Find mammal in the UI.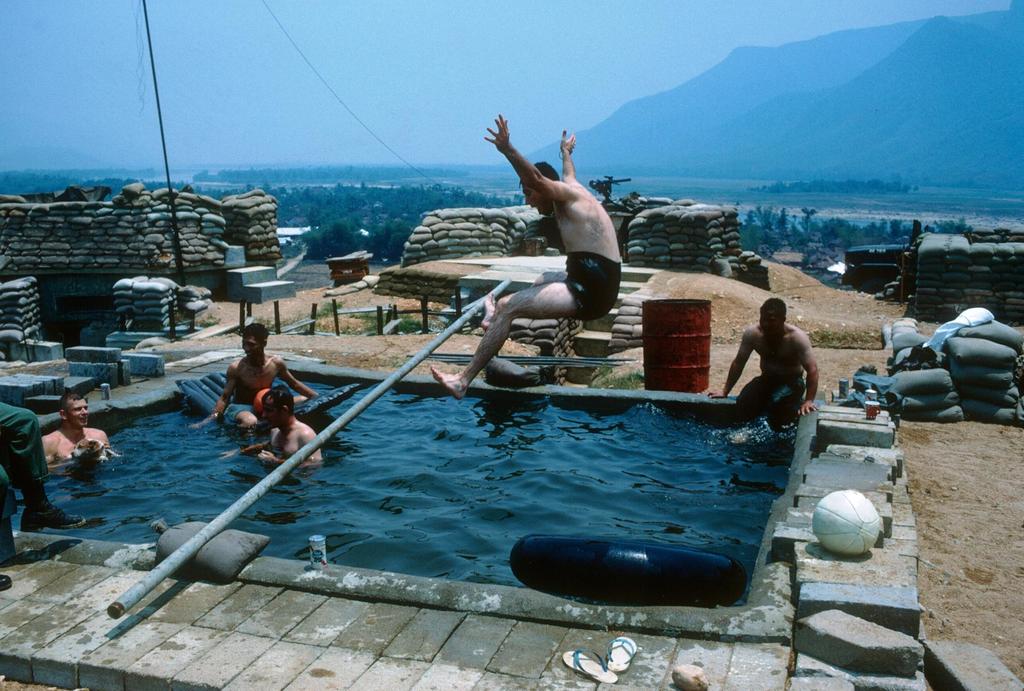
UI element at bbox(42, 393, 126, 467).
